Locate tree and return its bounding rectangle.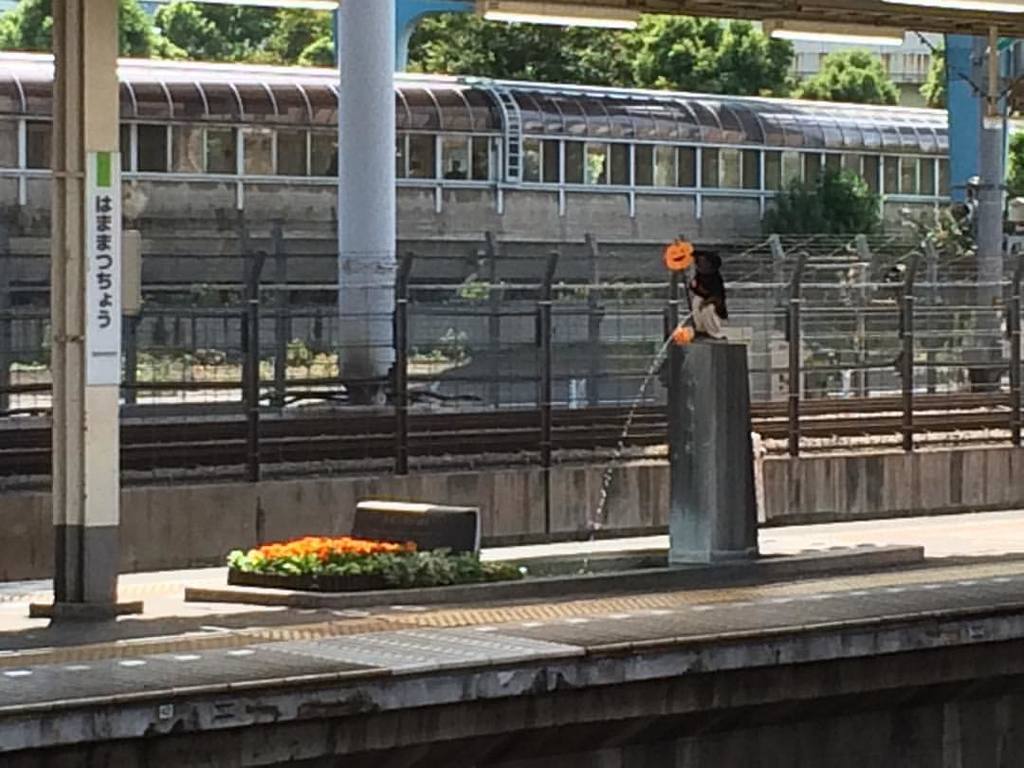
917,52,955,105.
